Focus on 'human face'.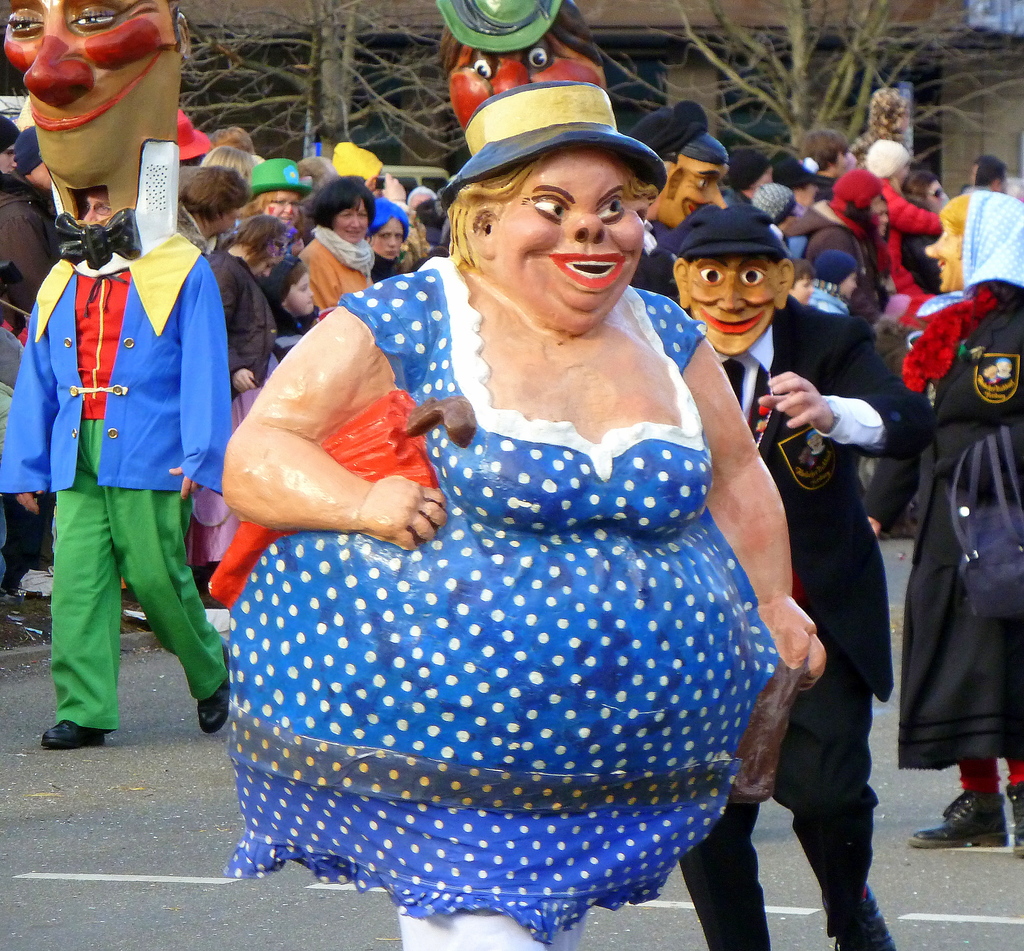
Focused at pyautogui.locateOnScreen(264, 195, 300, 229).
